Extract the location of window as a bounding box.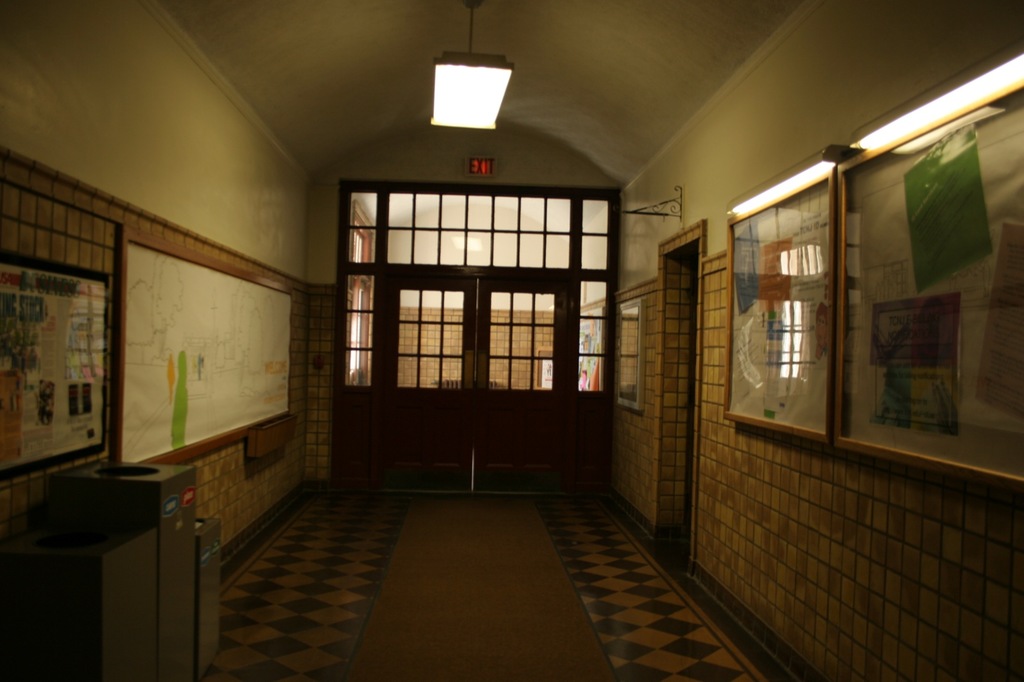
[x1=320, y1=176, x2=618, y2=284].
